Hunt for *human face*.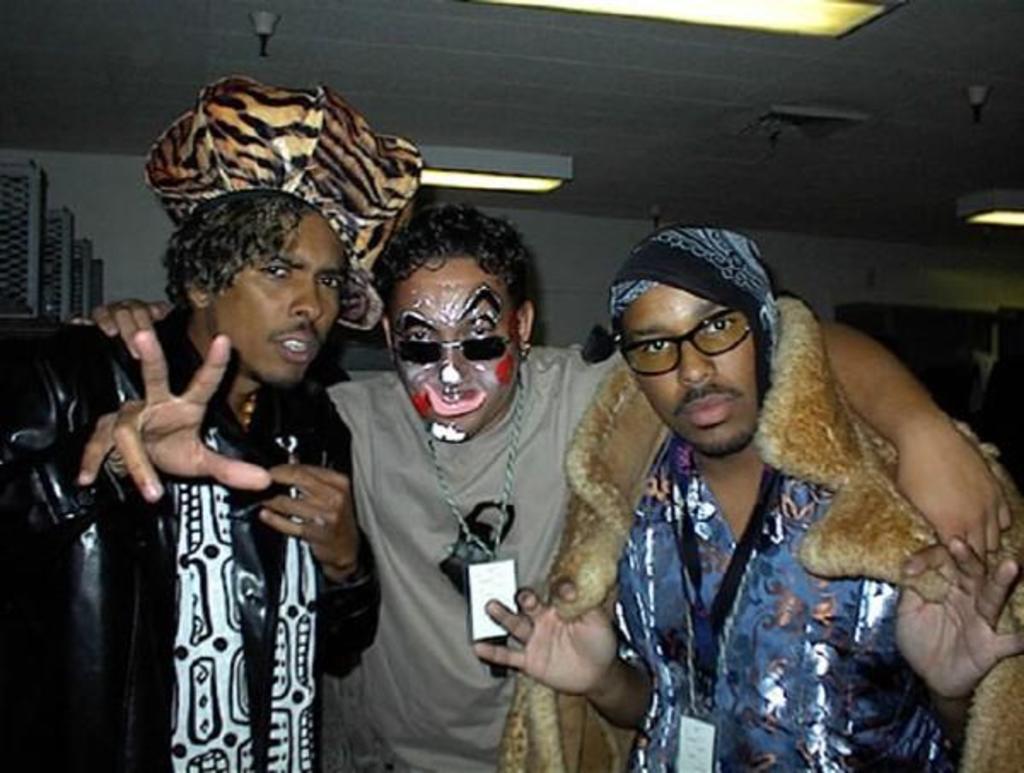
Hunted down at 386:263:519:437.
